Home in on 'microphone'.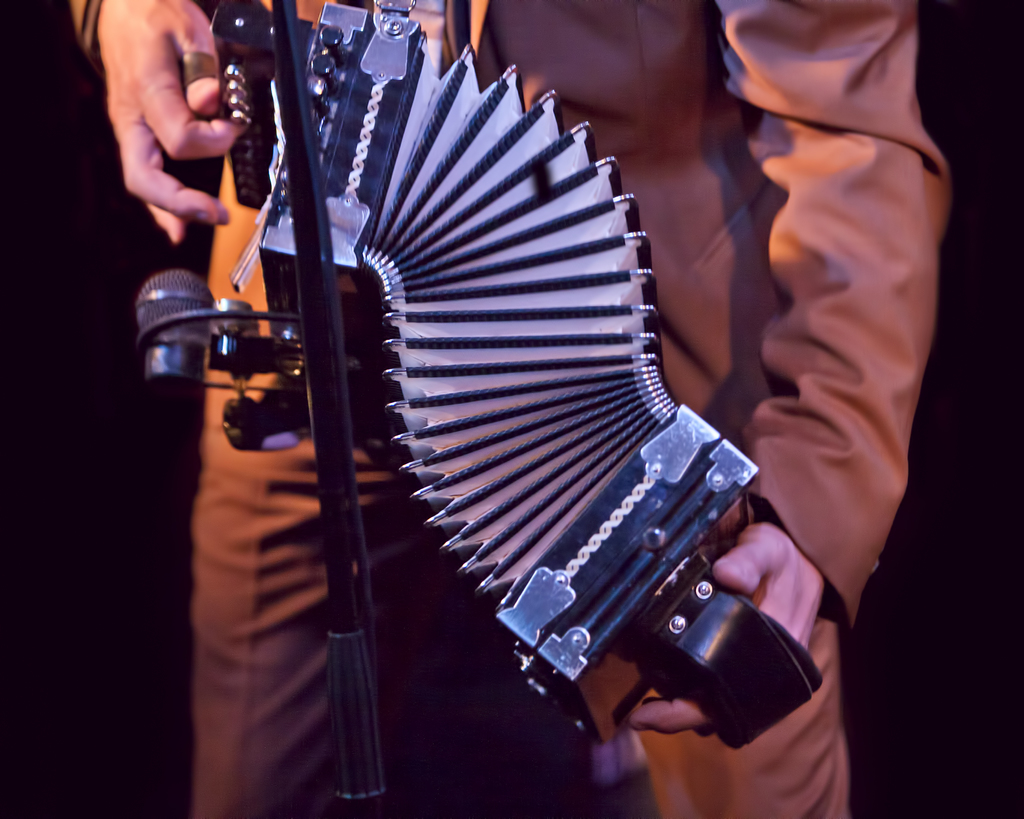
Homed in at pyautogui.locateOnScreen(132, 267, 214, 394).
